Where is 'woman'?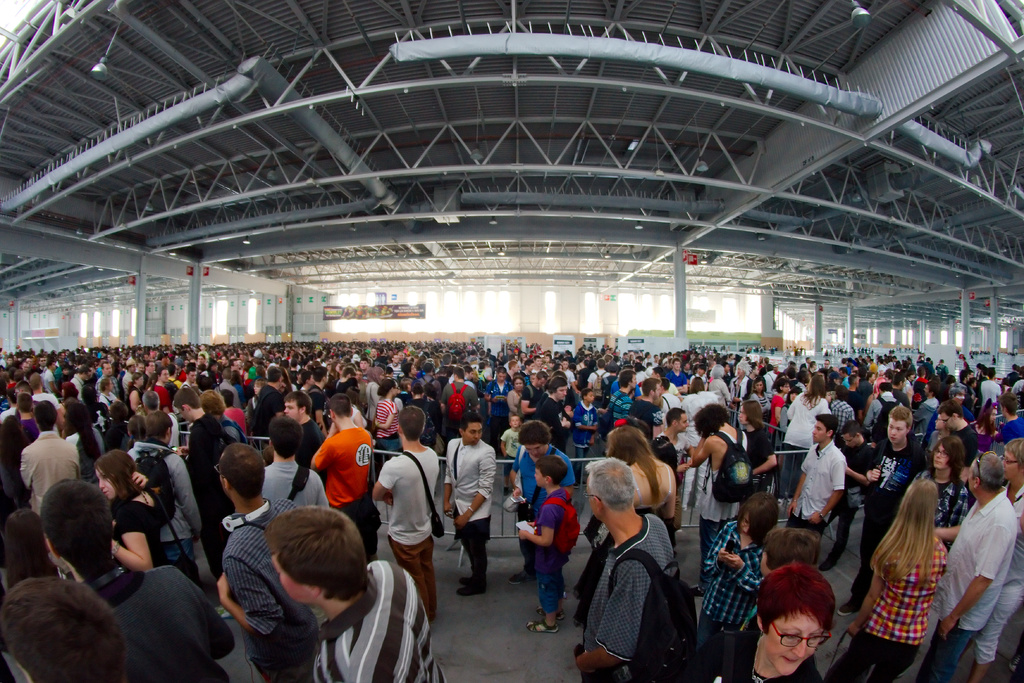
bbox(681, 376, 715, 448).
